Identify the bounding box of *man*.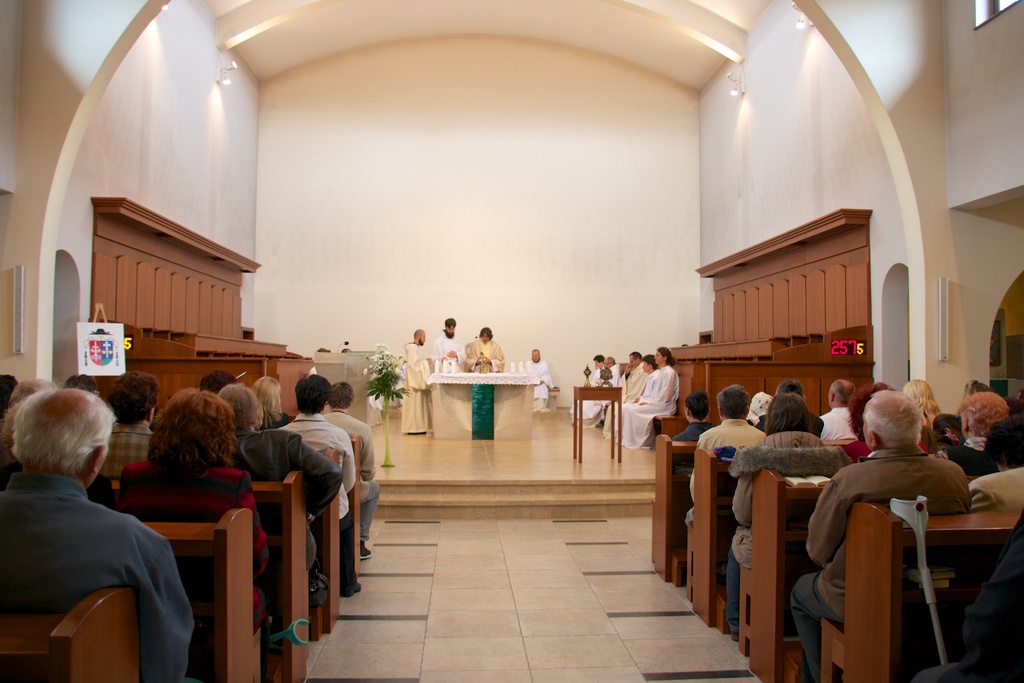
[572,355,623,424].
